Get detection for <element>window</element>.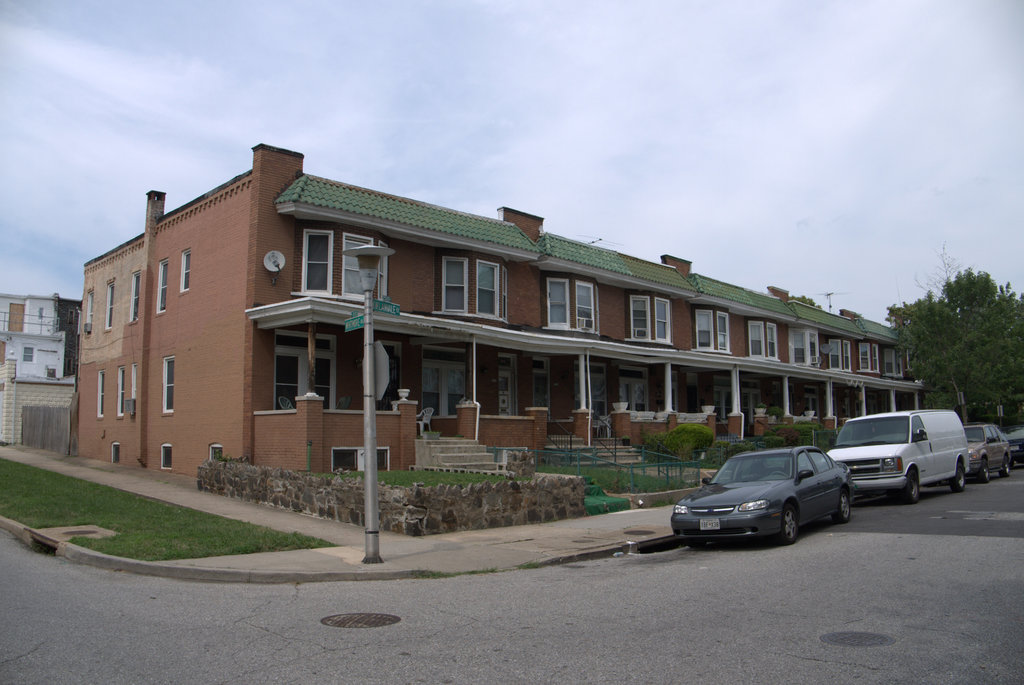
Detection: rect(436, 256, 512, 324).
